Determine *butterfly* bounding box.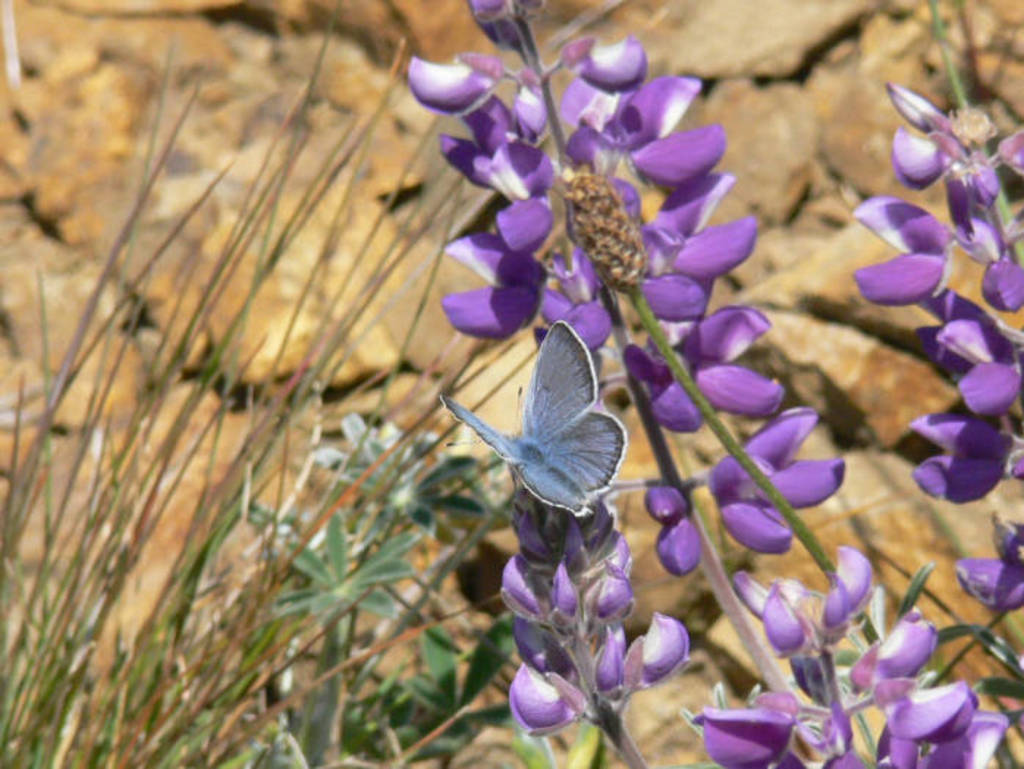
Determined: <box>440,321,626,514</box>.
